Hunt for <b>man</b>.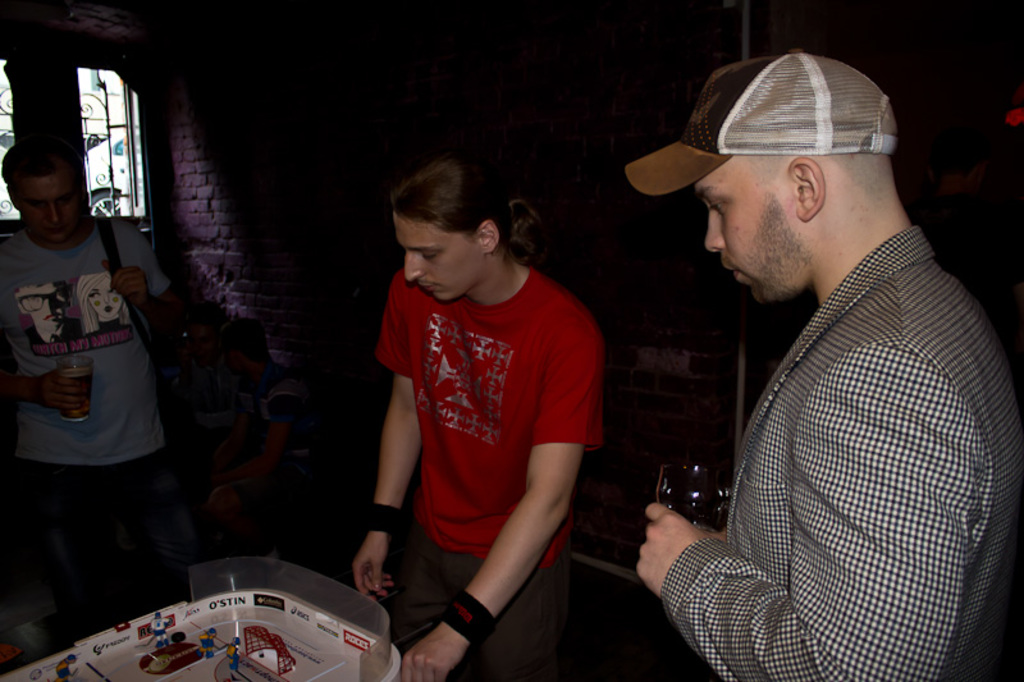
Hunted down at 581/0/1023/681.
